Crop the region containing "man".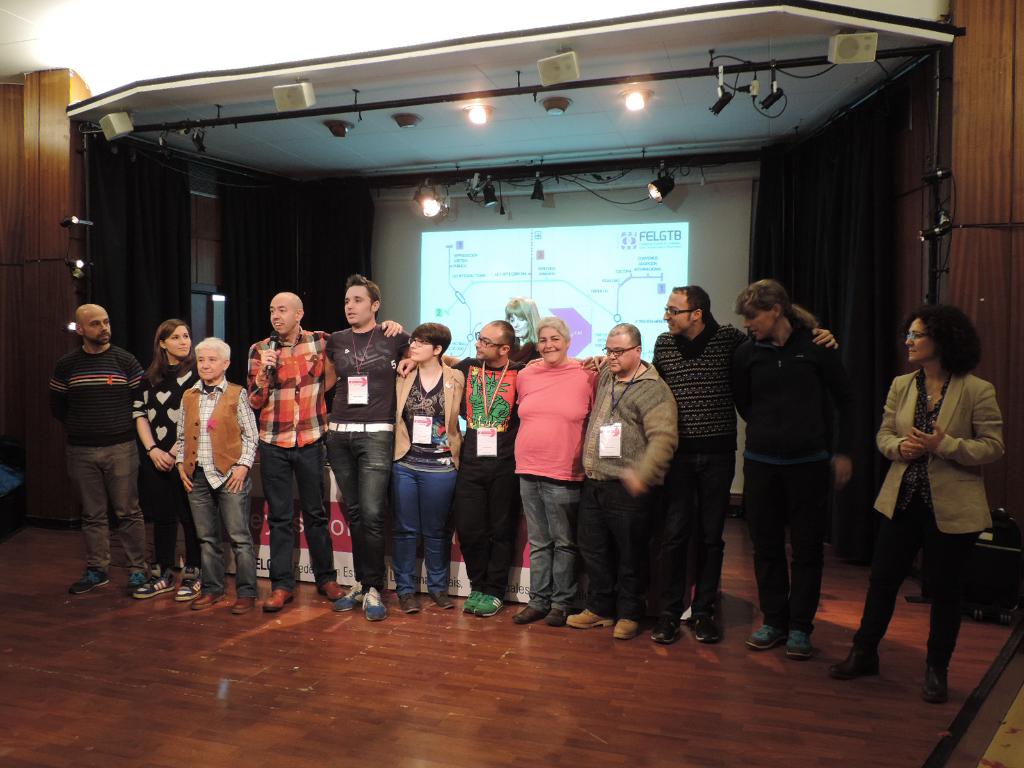
Crop region: [44, 296, 149, 596].
